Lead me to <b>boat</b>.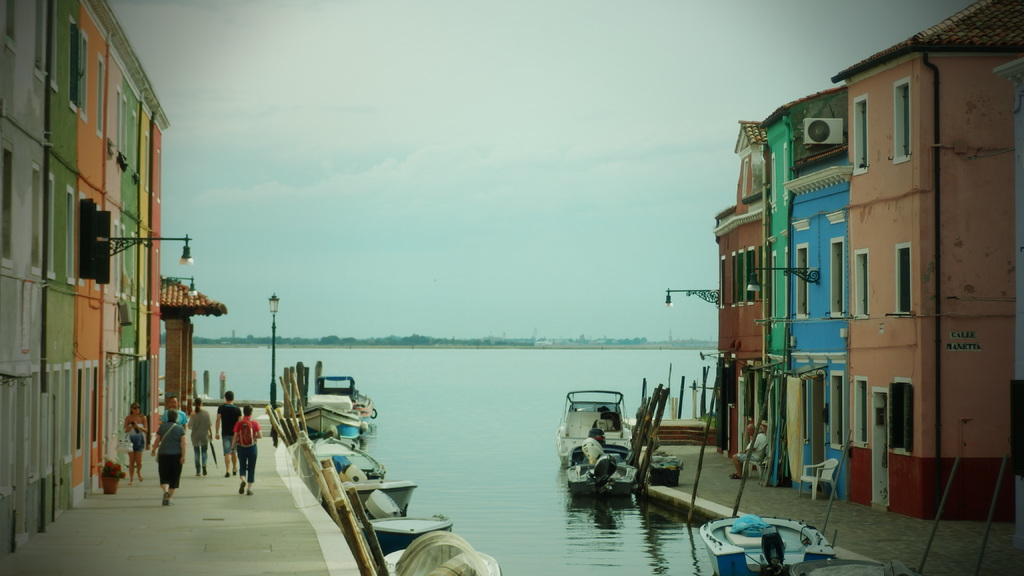
Lead to <box>304,429,385,484</box>.
